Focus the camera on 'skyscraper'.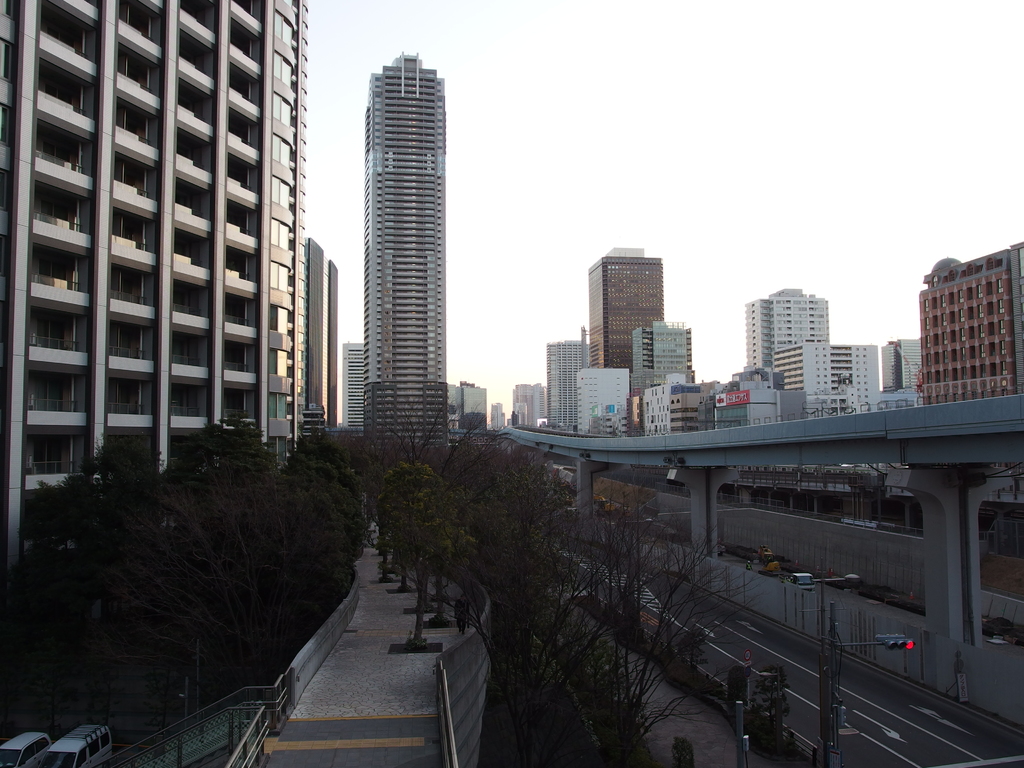
Focus region: {"left": 541, "top": 331, "right": 588, "bottom": 437}.
